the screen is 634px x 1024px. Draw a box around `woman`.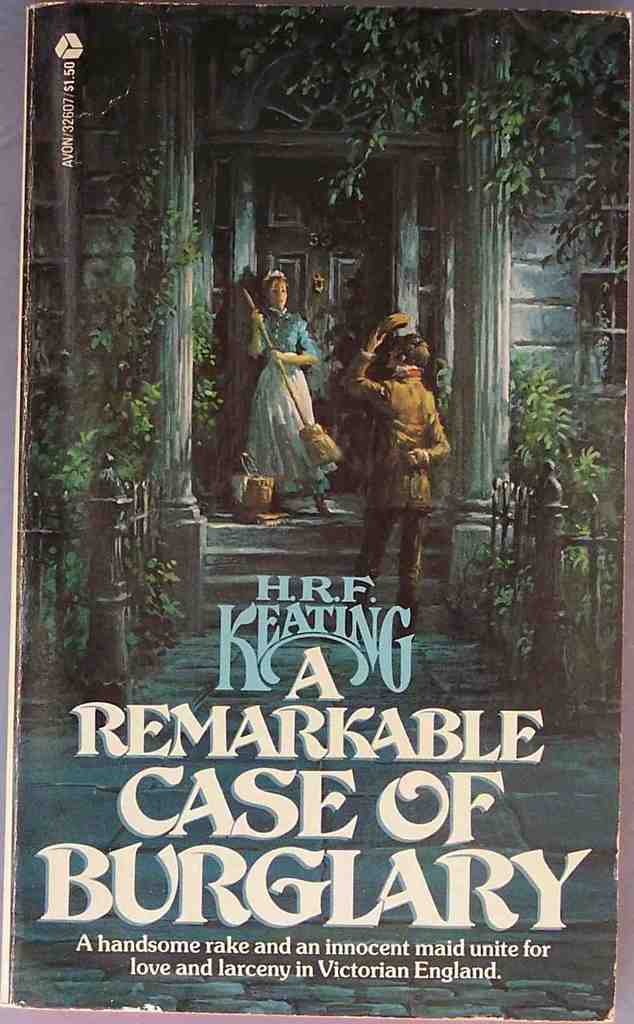
x1=243, y1=266, x2=334, y2=513.
